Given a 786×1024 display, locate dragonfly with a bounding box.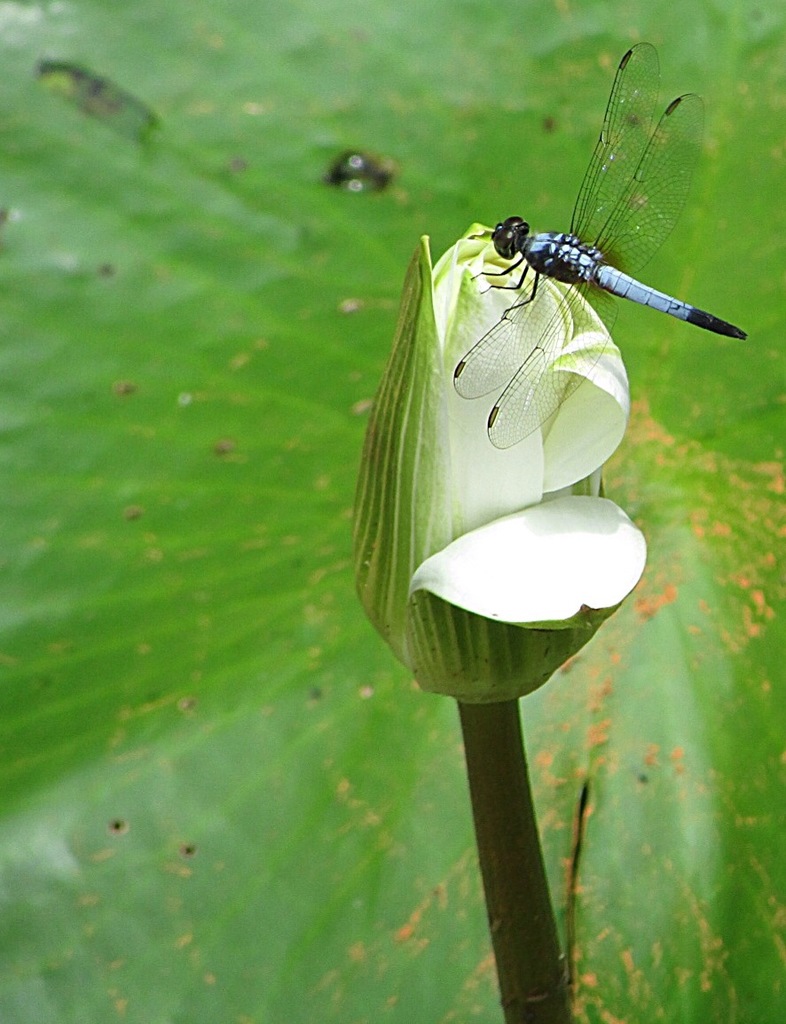
Located: <box>450,31,746,455</box>.
